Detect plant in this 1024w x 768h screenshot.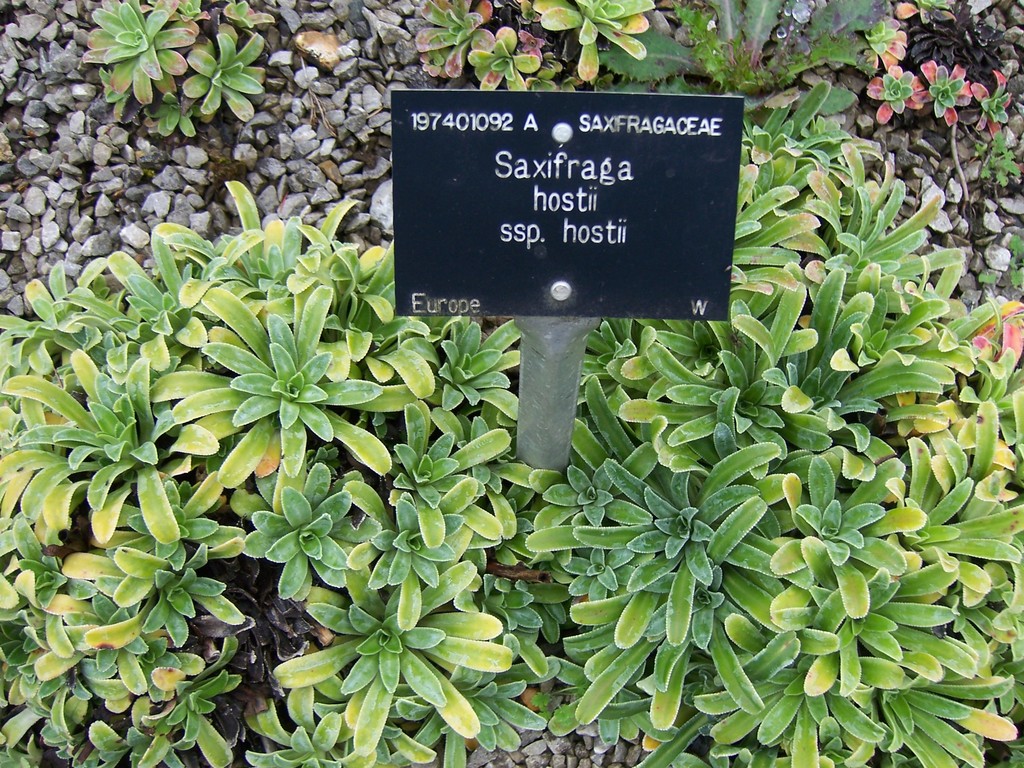
Detection: detection(462, 13, 583, 92).
